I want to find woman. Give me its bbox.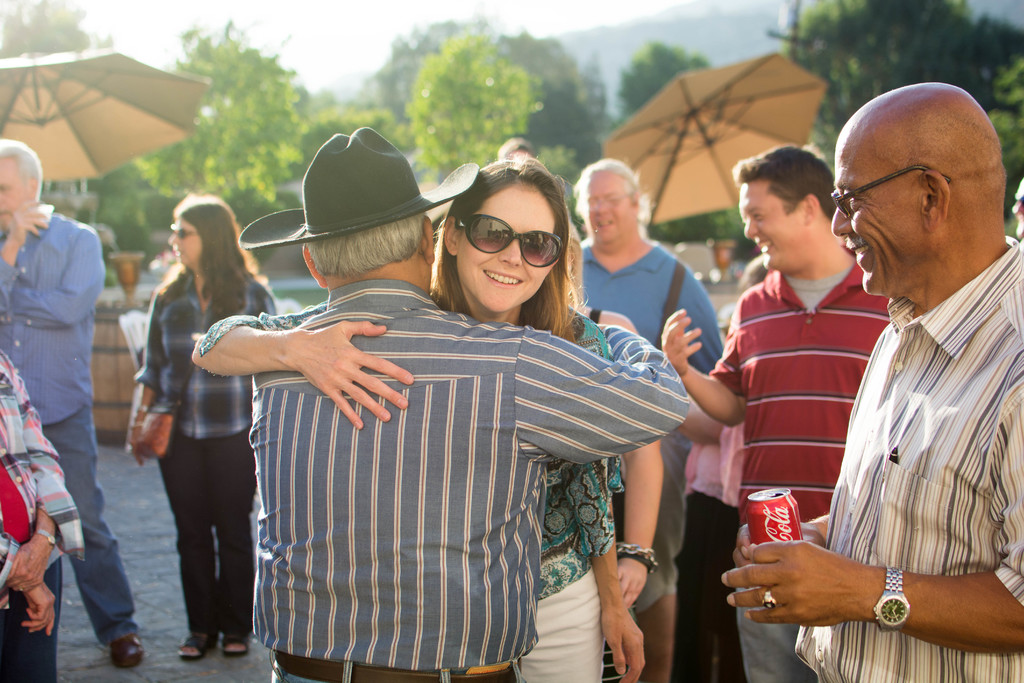
x1=118 y1=196 x2=280 y2=662.
